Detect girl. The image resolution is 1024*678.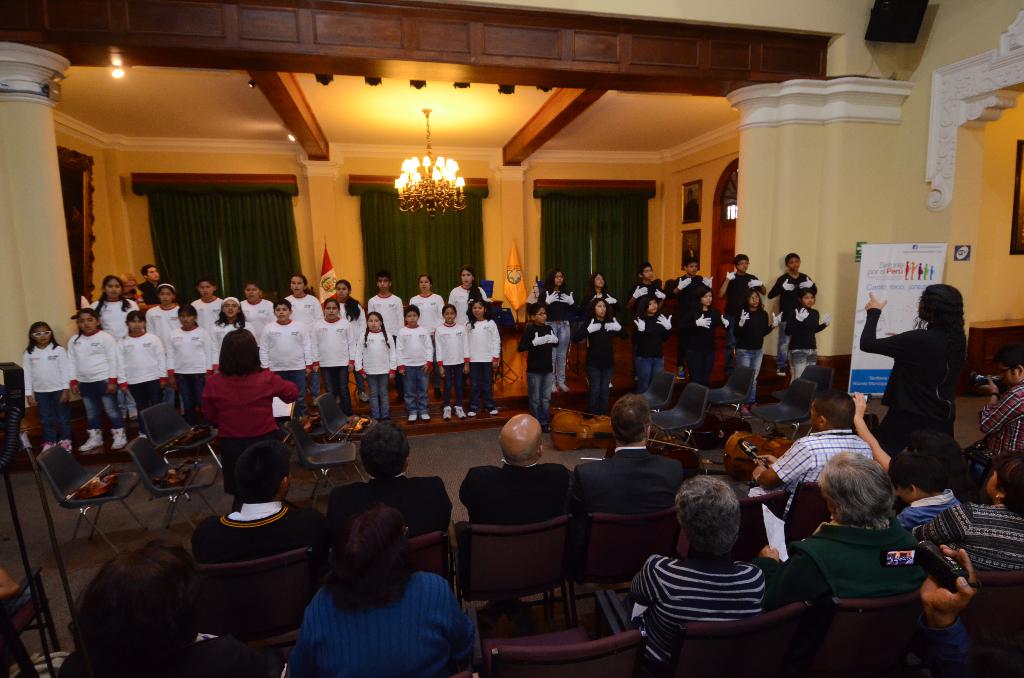
241,281,275,335.
